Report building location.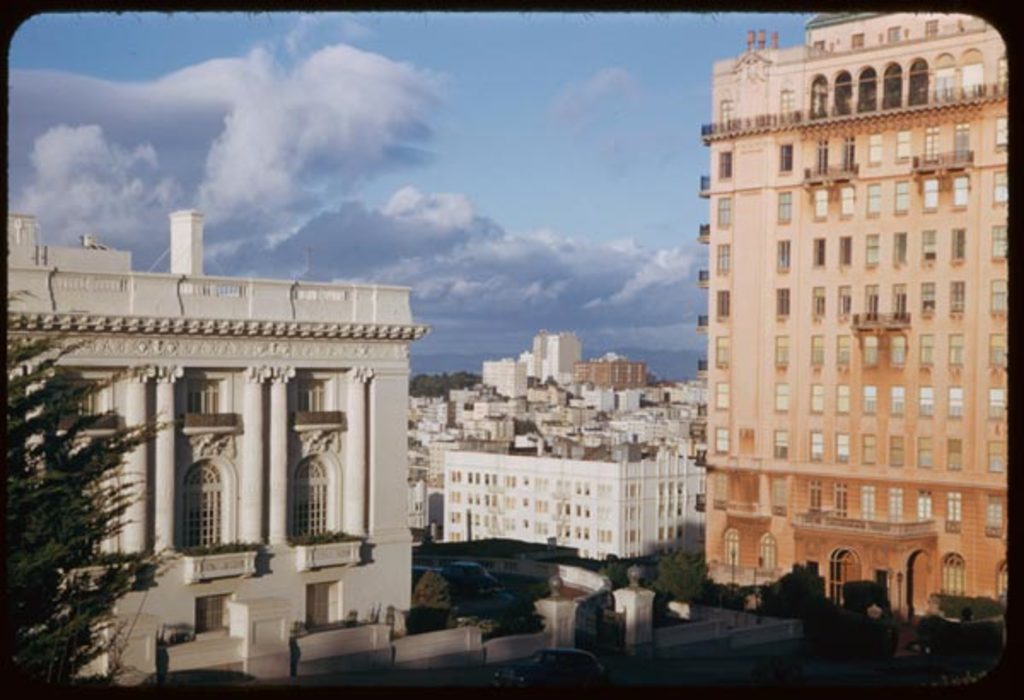
Report: 696/14/1005/625.
